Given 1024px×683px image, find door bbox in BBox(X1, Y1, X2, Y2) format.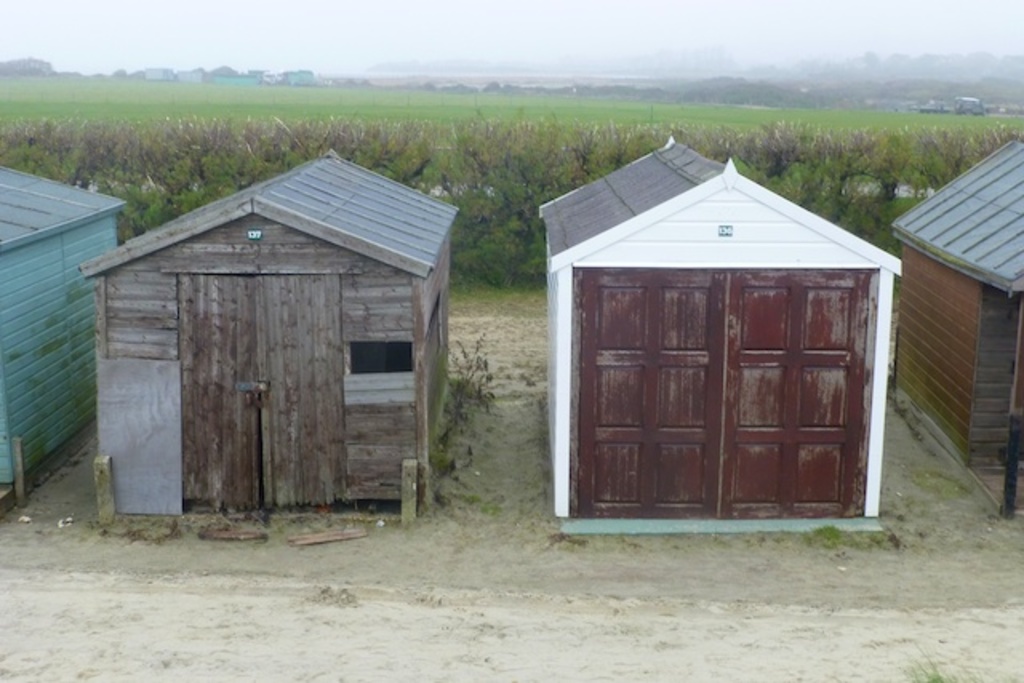
BBox(592, 258, 886, 517).
